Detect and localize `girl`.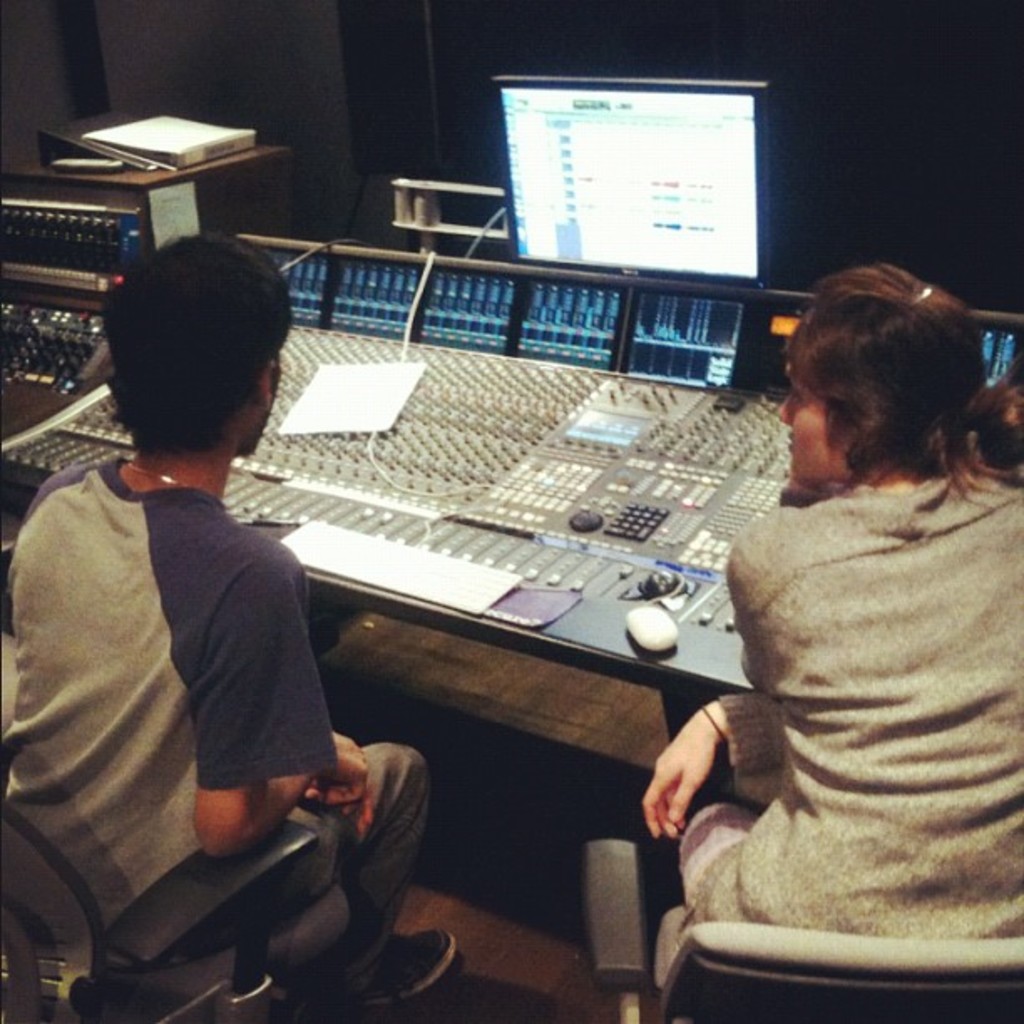
Localized at left=637, top=263, right=1022, bottom=986.
